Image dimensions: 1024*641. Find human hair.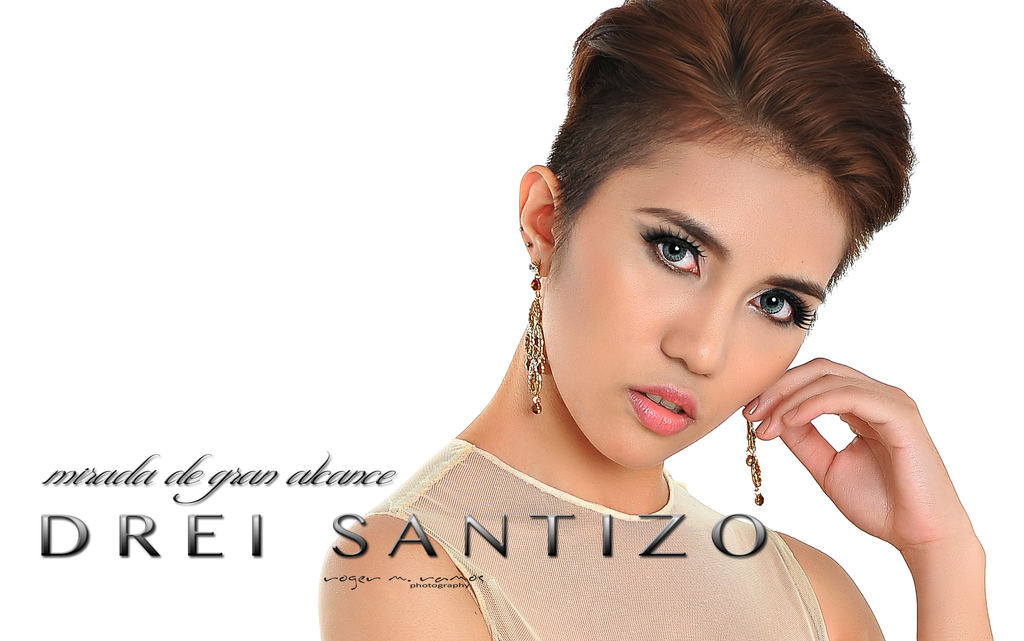
[left=537, top=0, right=899, bottom=362].
